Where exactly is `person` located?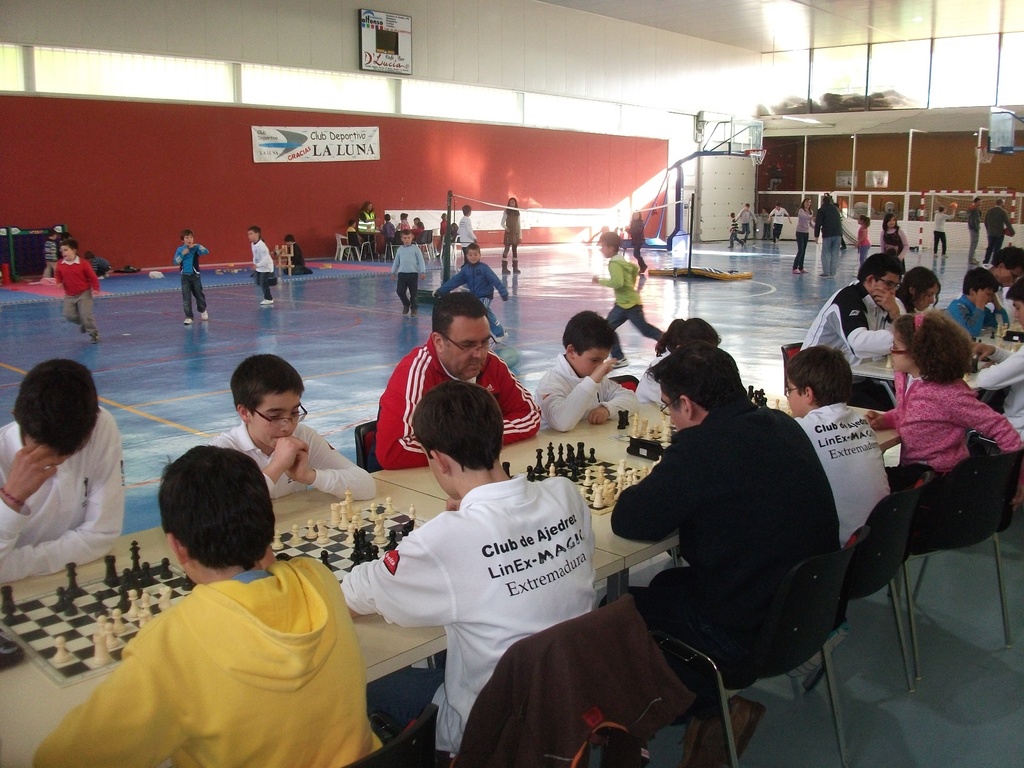
Its bounding box is l=47, t=241, r=97, b=343.
